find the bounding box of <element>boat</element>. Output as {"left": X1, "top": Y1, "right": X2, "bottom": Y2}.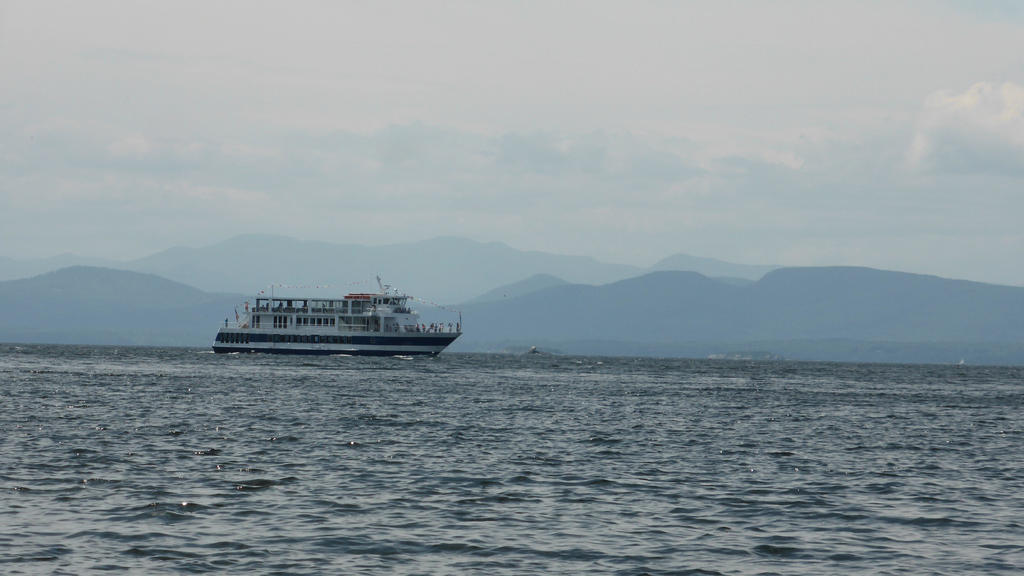
{"left": 203, "top": 267, "right": 460, "bottom": 358}.
